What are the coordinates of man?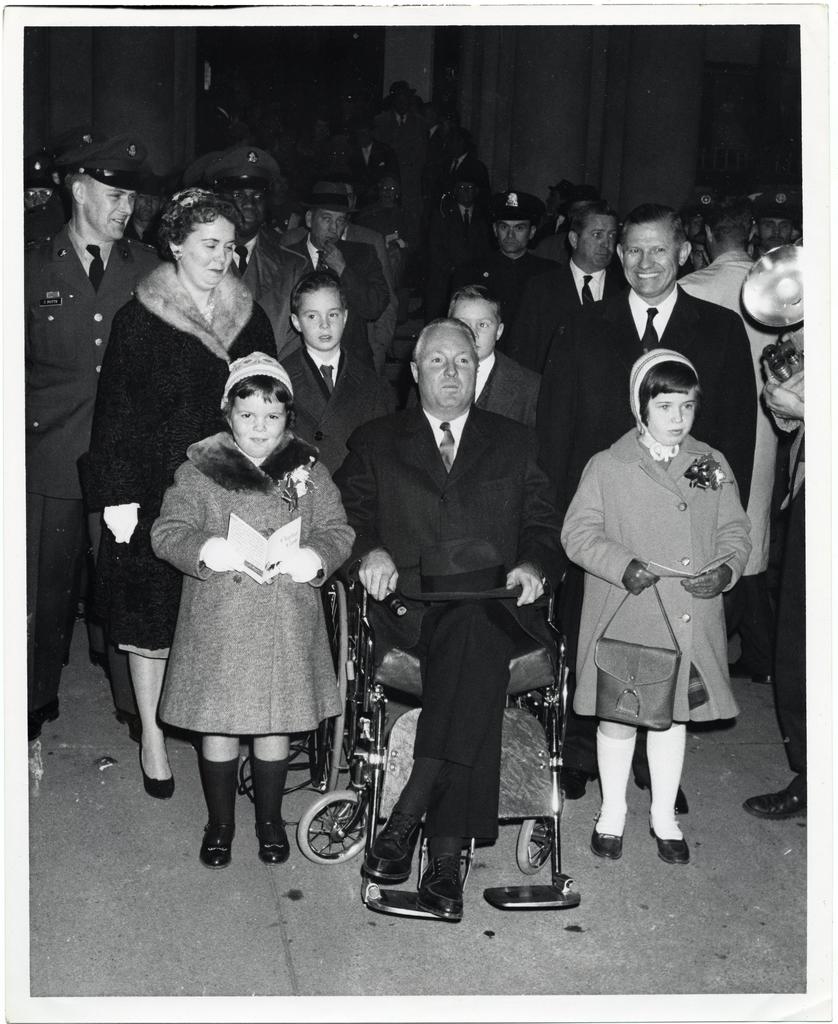
[348, 300, 580, 904].
